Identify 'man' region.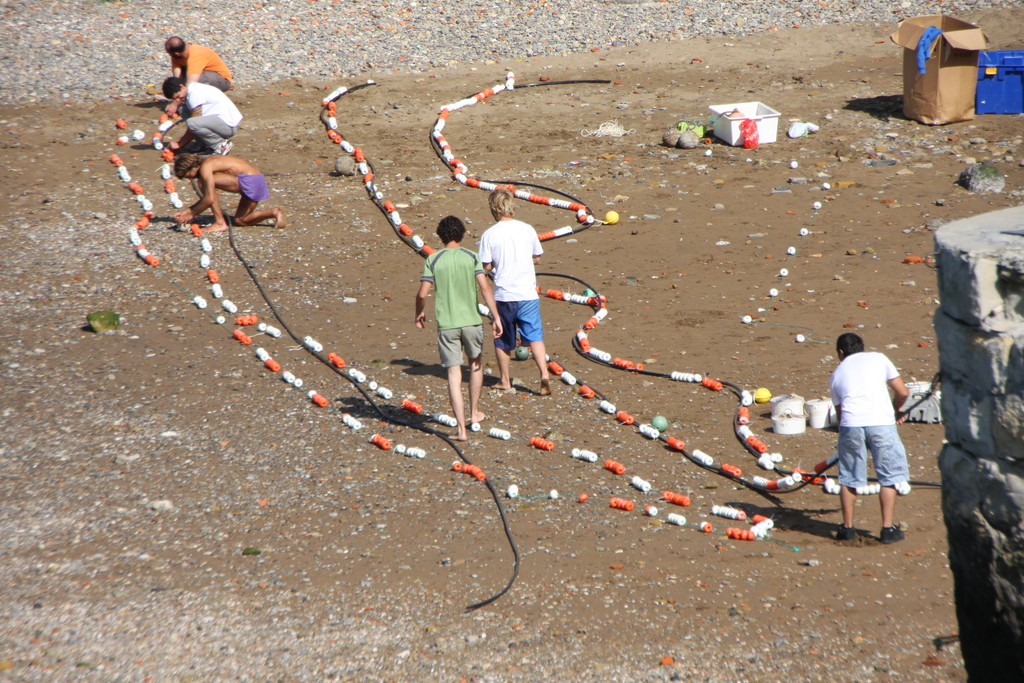
Region: BBox(414, 214, 505, 443).
